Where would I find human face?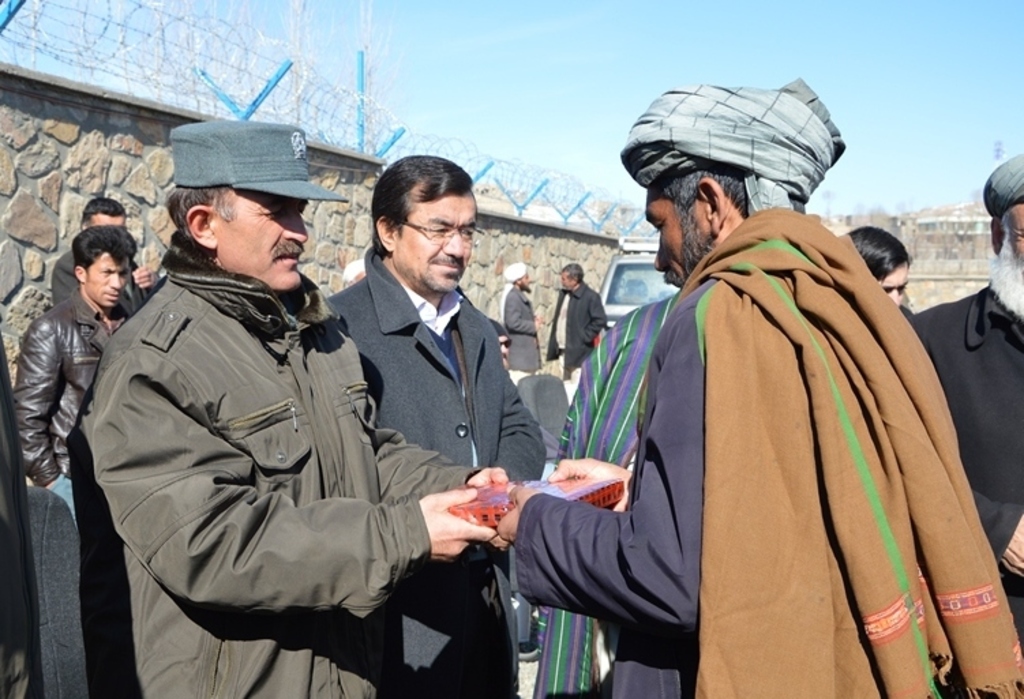
At detection(517, 274, 530, 290).
